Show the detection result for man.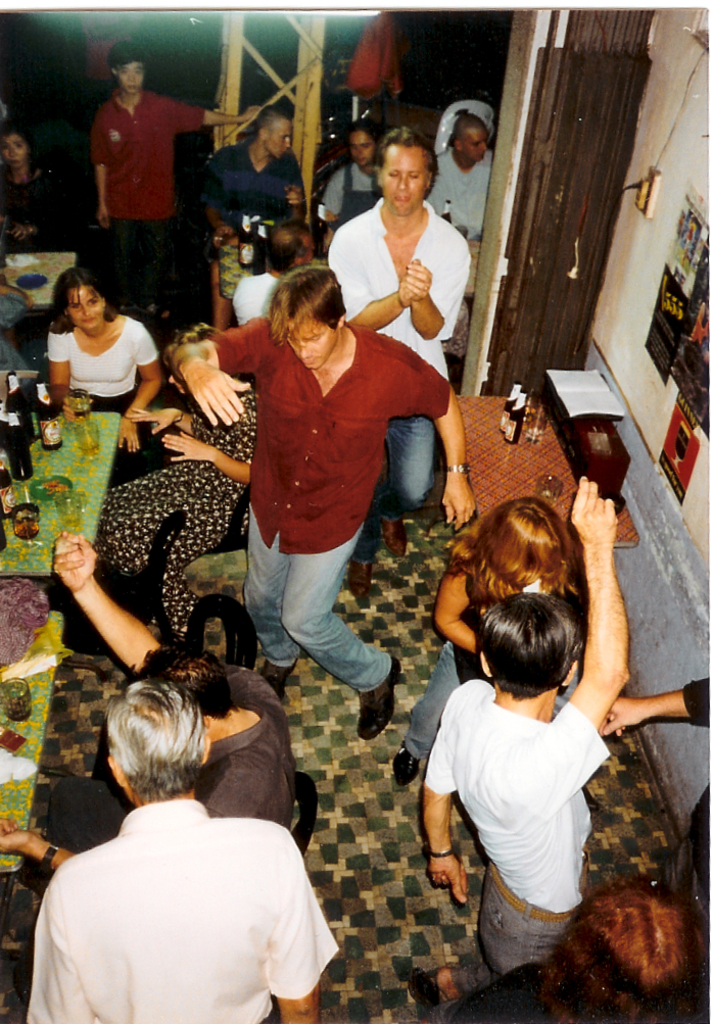
box=[320, 119, 380, 233].
